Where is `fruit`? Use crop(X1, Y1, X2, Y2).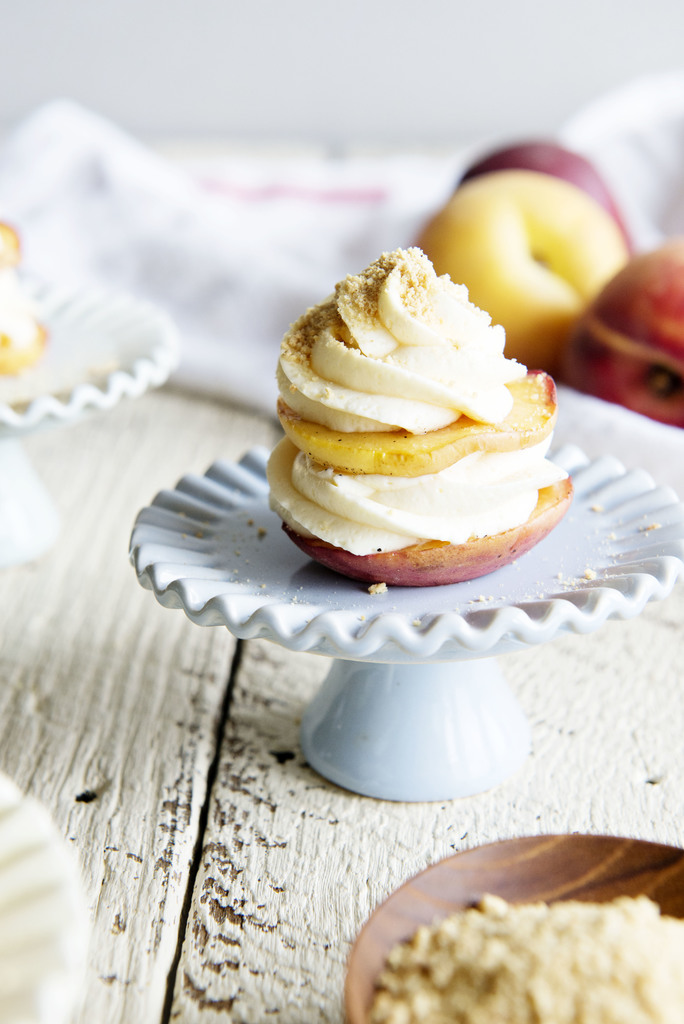
crop(284, 477, 573, 588).
